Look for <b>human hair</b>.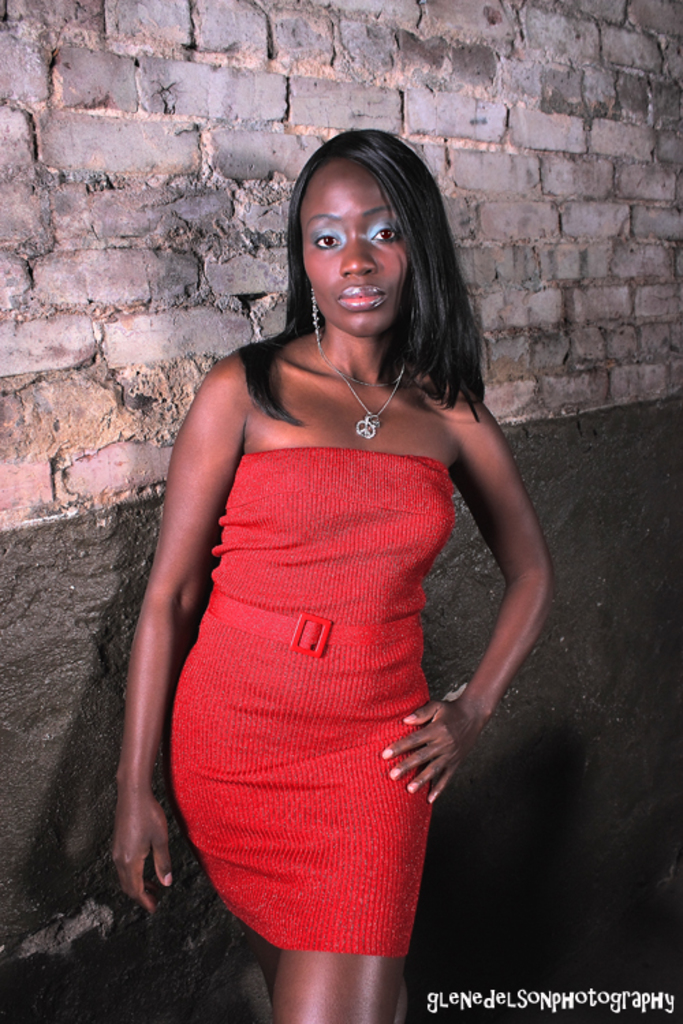
Found: {"left": 240, "top": 132, "right": 470, "bottom": 430}.
